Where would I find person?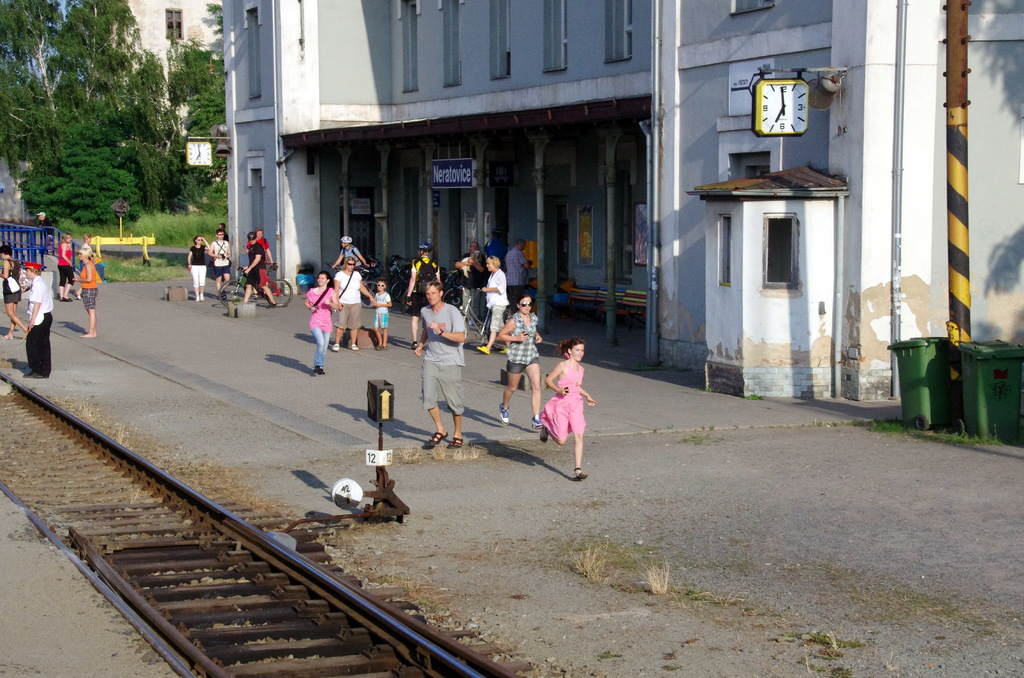
At (x1=404, y1=241, x2=440, y2=307).
